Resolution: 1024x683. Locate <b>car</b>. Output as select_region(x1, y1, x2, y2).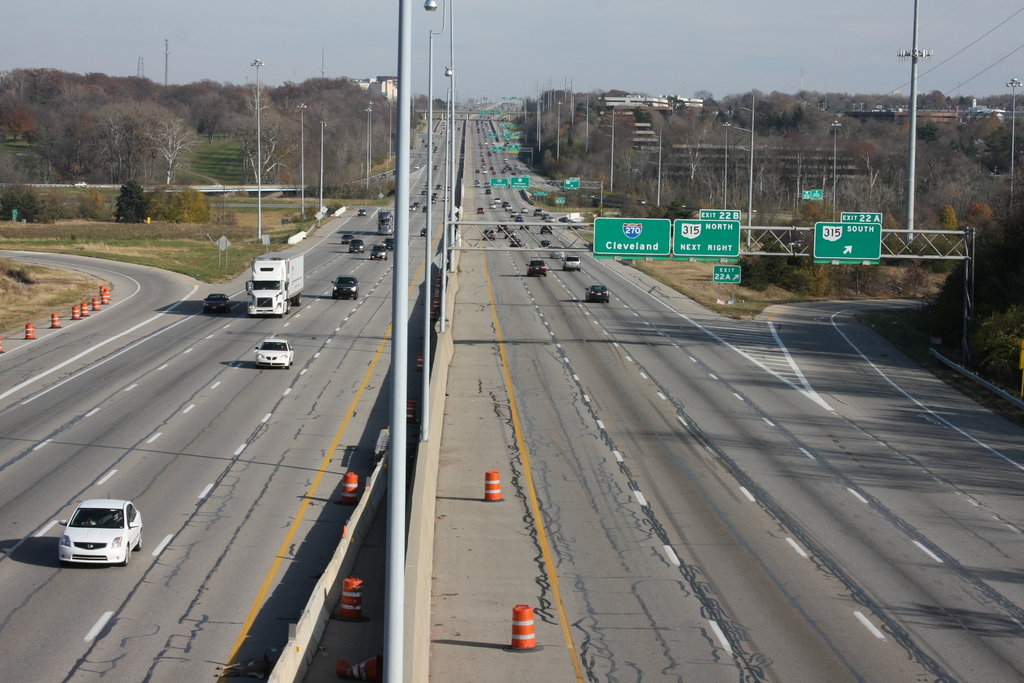
select_region(521, 209, 528, 214).
